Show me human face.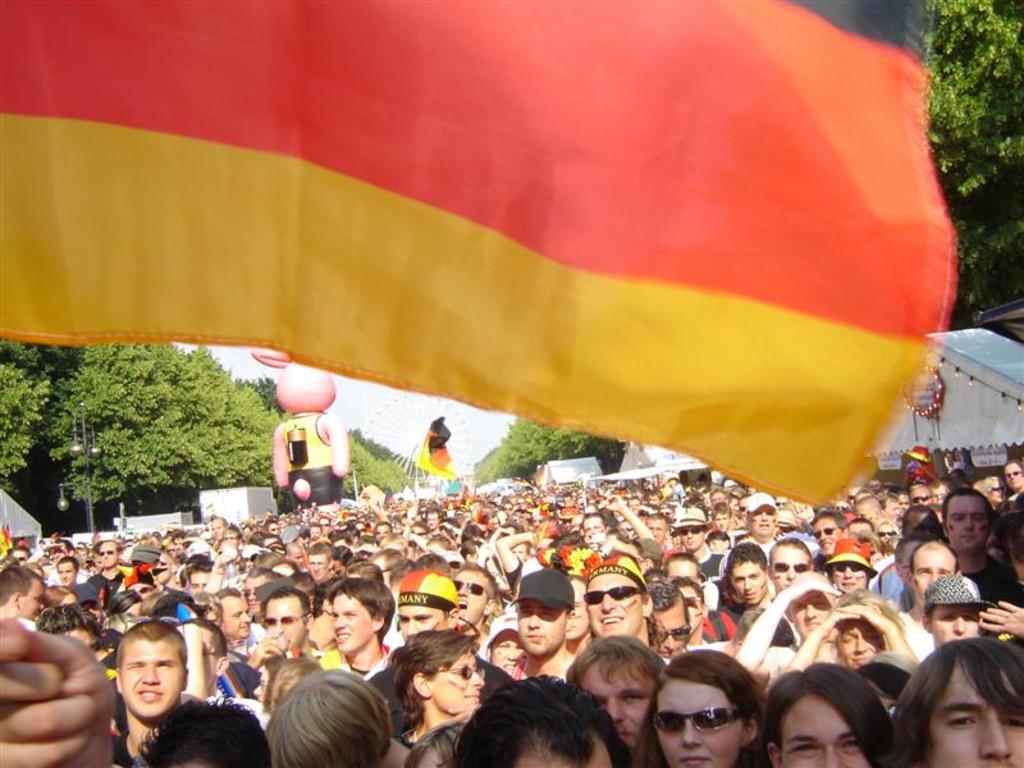
human face is here: 586,666,650,736.
